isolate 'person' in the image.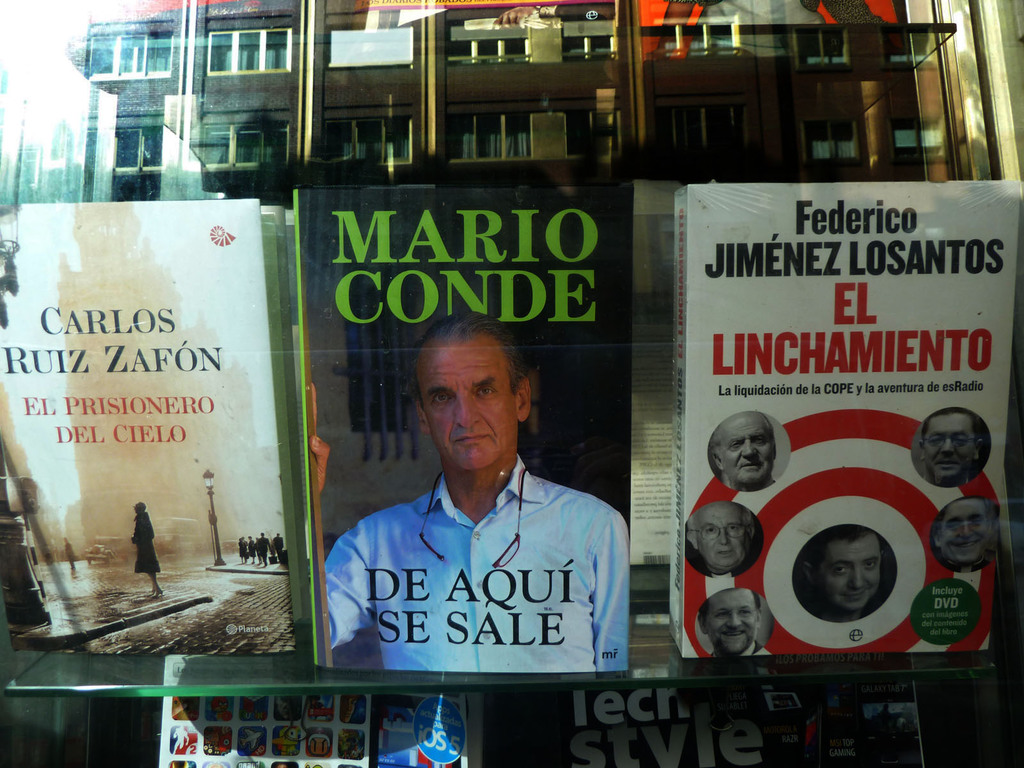
Isolated region: 706, 409, 778, 492.
